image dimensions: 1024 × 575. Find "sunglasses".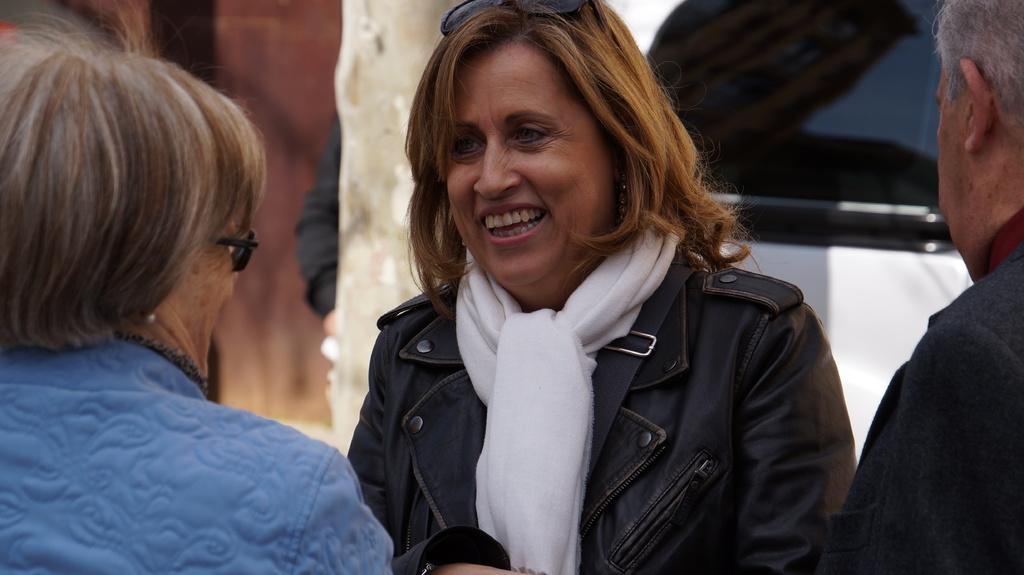
bbox=(438, 0, 588, 38).
